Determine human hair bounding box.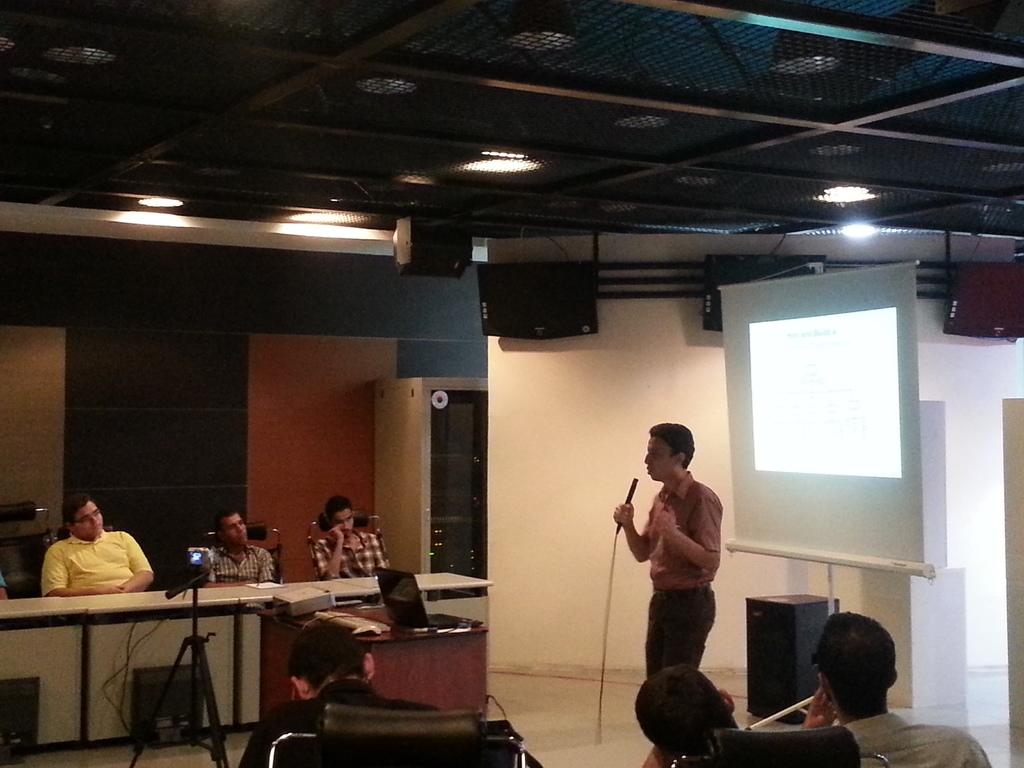
Determined: Rect(58, 494, 92, 532).
